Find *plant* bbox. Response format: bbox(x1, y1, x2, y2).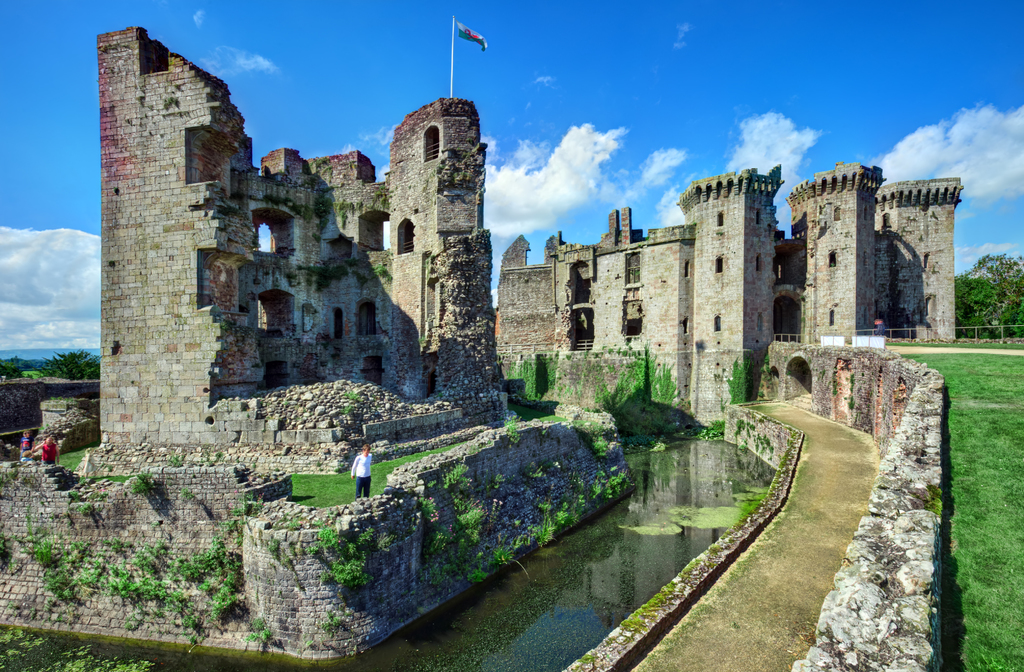
bbox(751, 431, 761, 451).
